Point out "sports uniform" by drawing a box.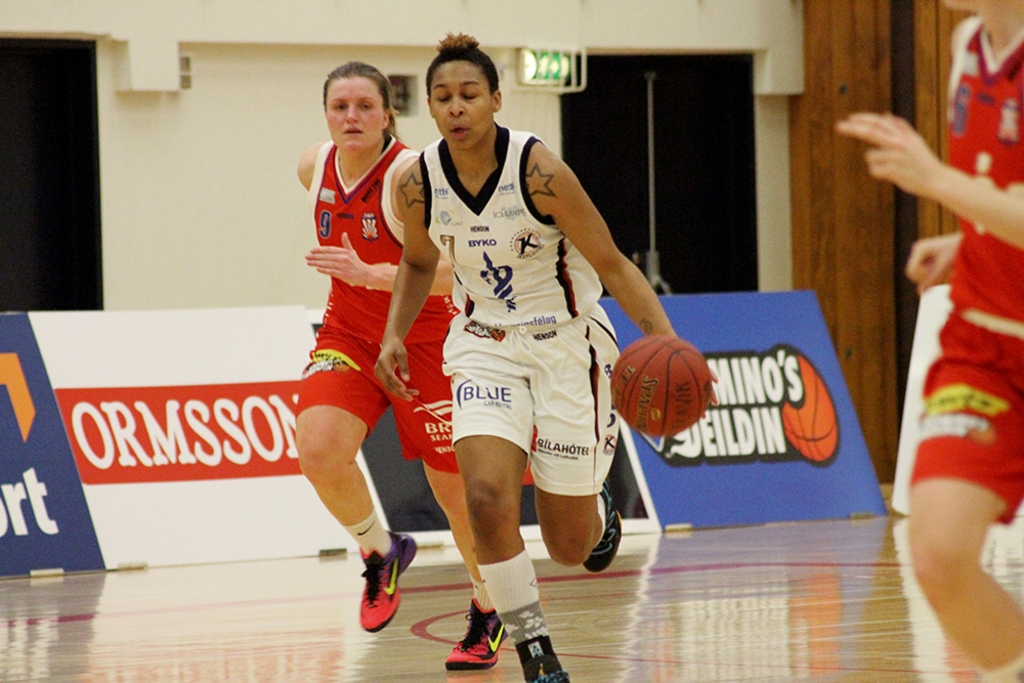
{"left": 369, "top": 66, "right": 680, "bottom": 642}.
